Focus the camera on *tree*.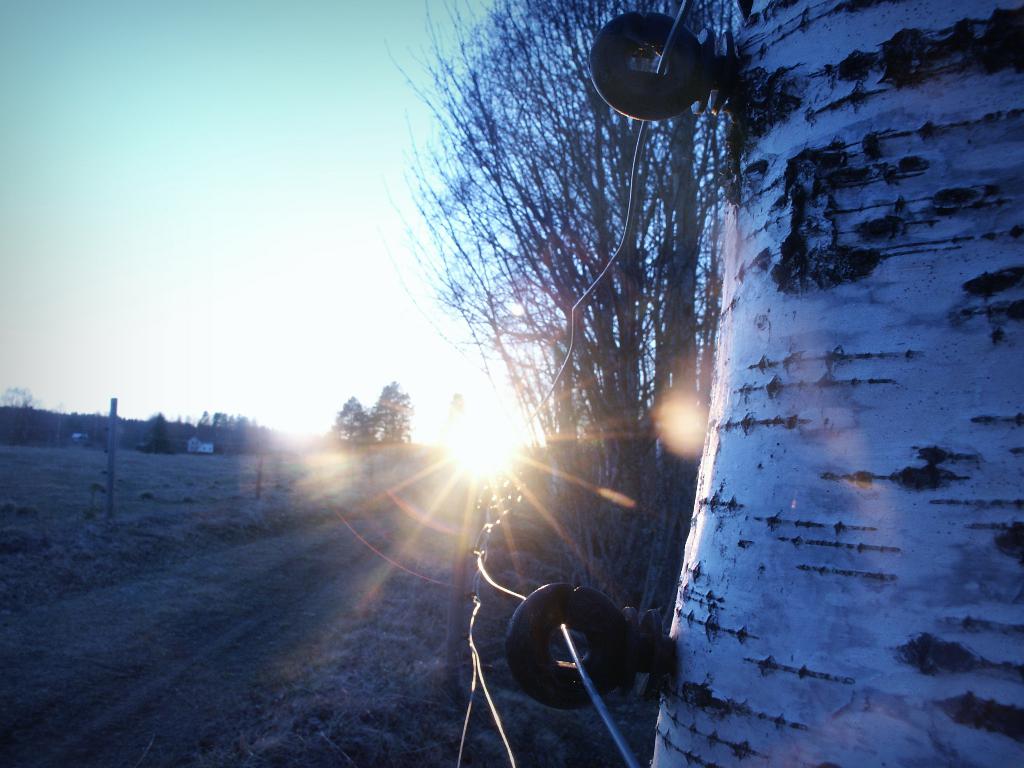
Focus region: [369,0,739,692].
